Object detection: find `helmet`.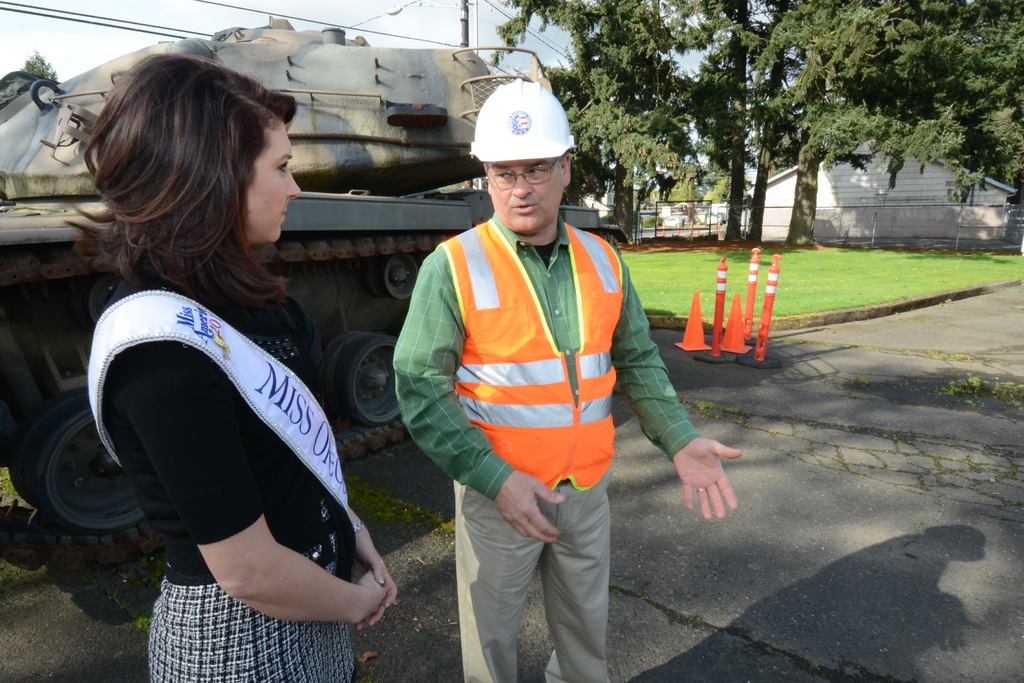
x1=470, y1=73, x2=574, y2=160.
